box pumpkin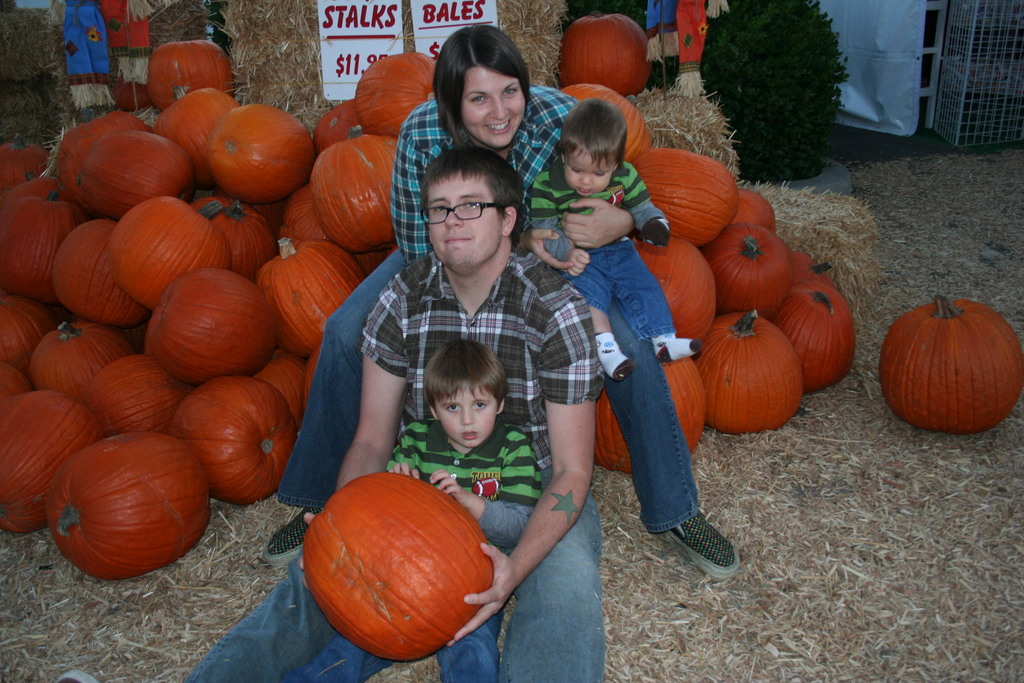
562/10/657/103
